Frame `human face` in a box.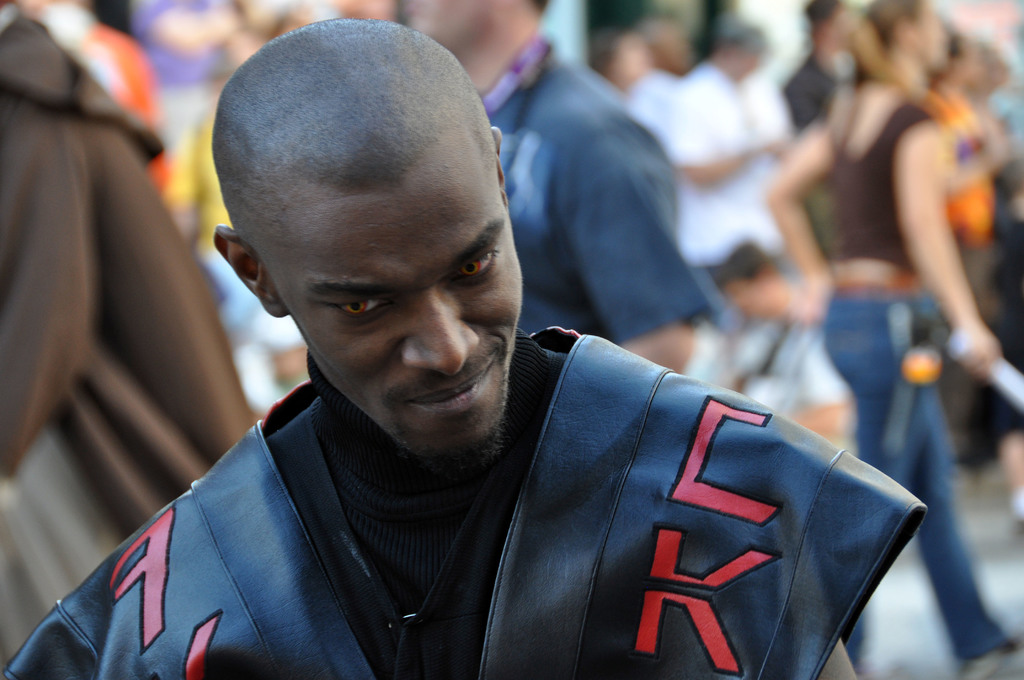
left=911, top=5, right=941, bottom=61.
